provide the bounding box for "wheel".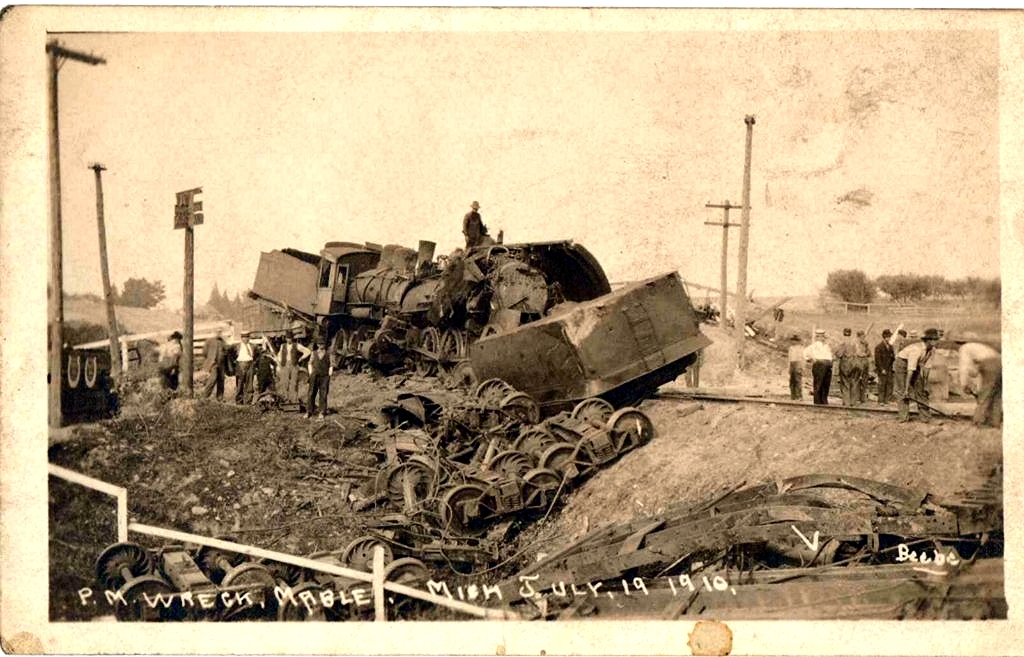
x1=343 y1=535 x2=393 y2=573.
